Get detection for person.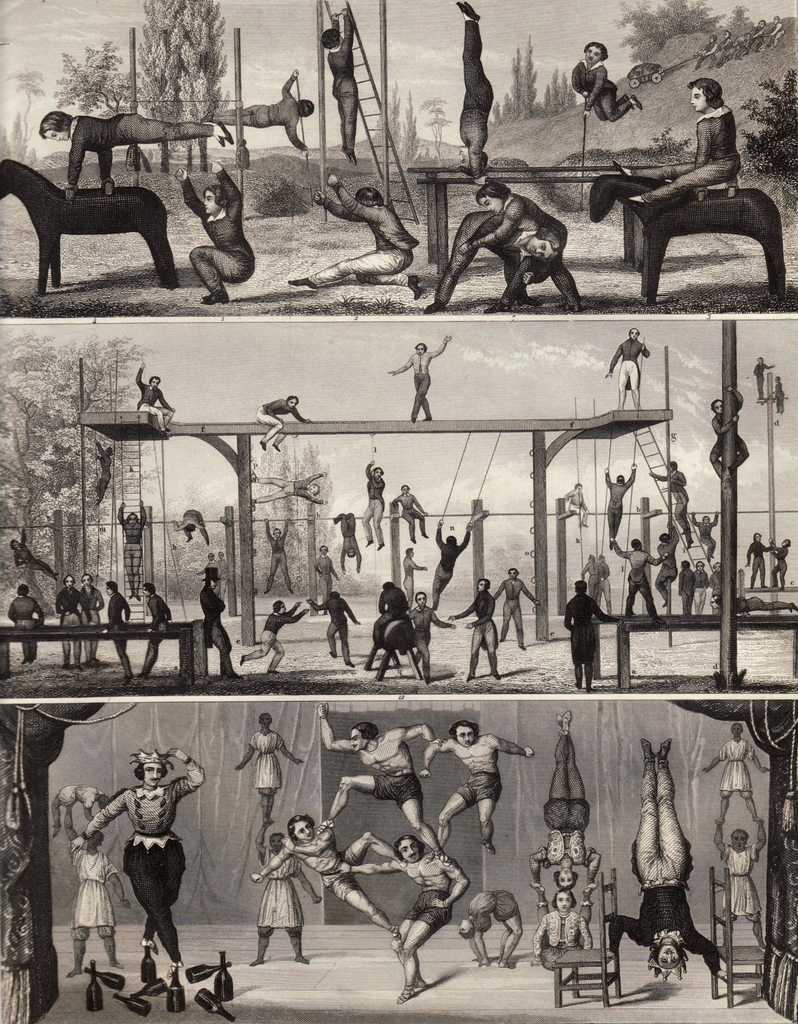
Detection: BBox(209, 67, 311, 150).
